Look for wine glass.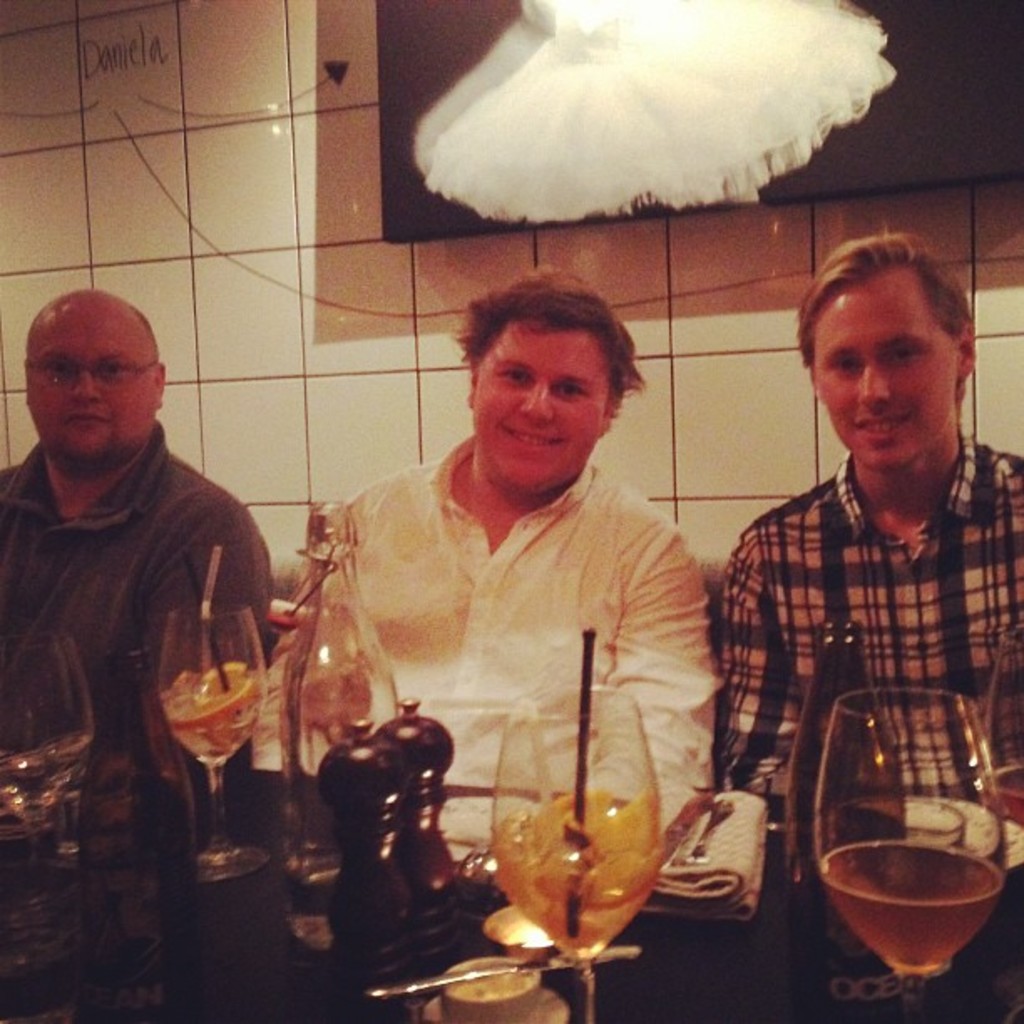
Found: 489:686:669:1022.
